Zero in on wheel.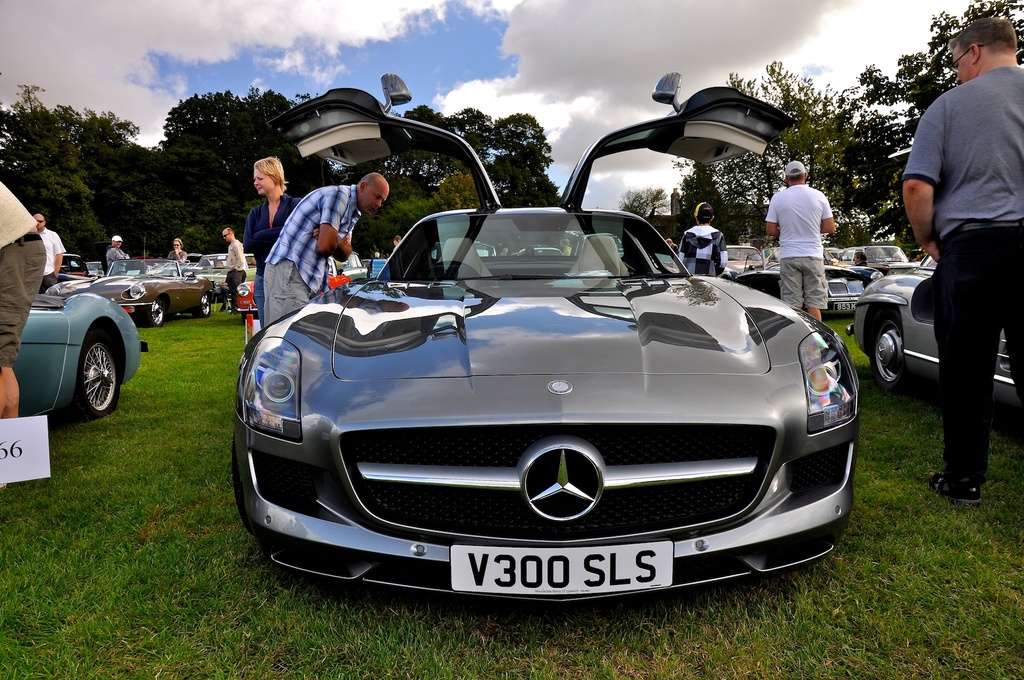
Zeroed in: Rect(867, 310, 913, 395).
